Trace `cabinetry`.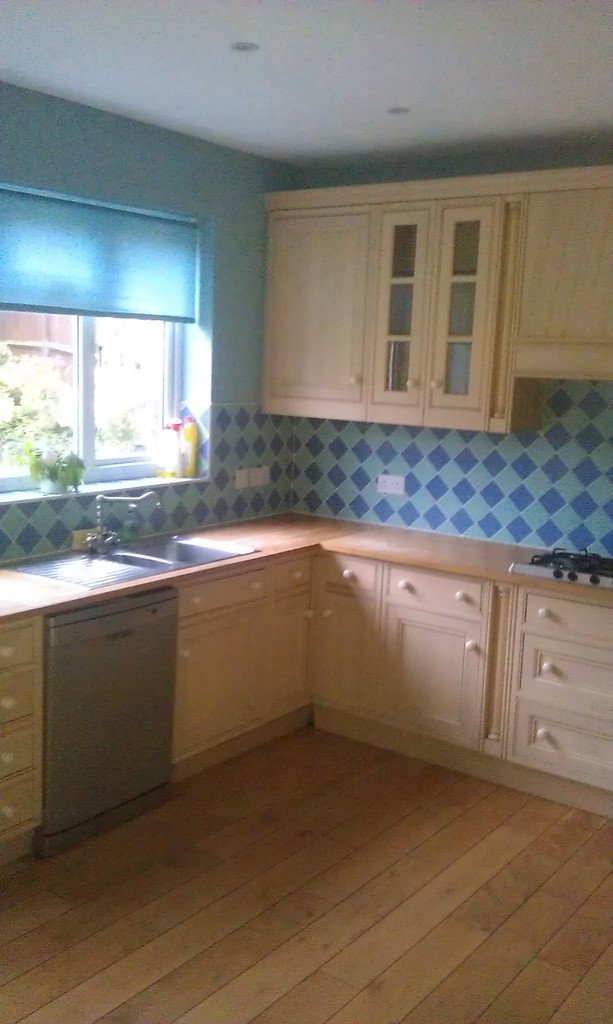
Traced to rect(254, 155, 612, 436).
